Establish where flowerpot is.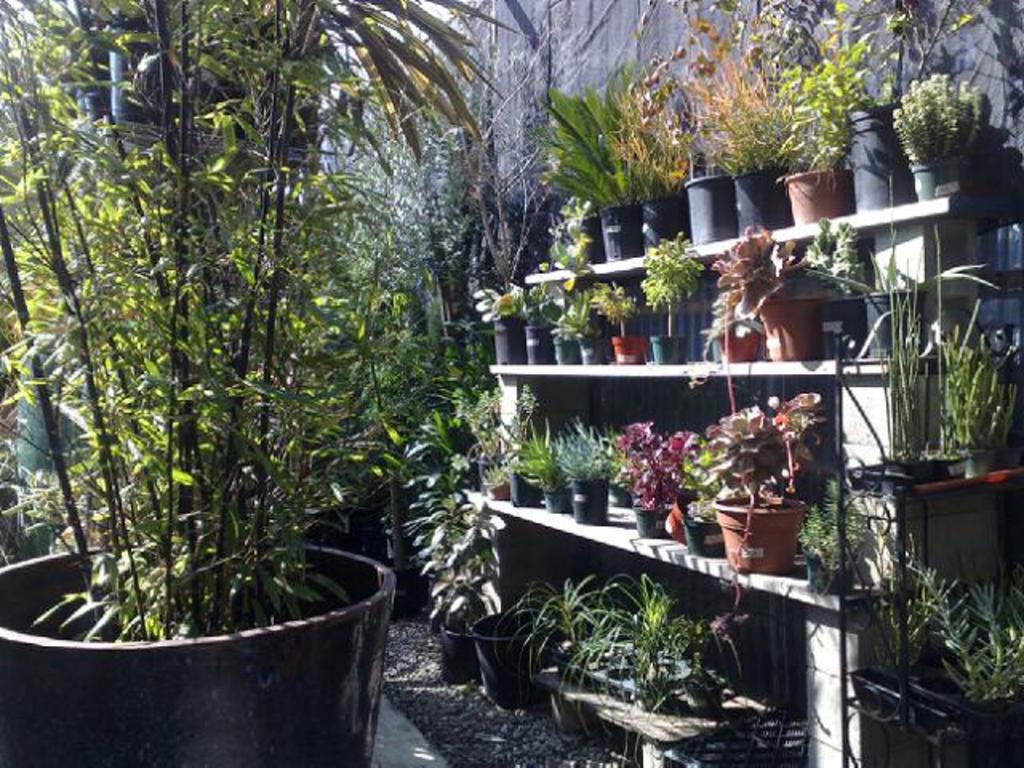
Established at x1=464, y1=603, x2=557, y2=707.
